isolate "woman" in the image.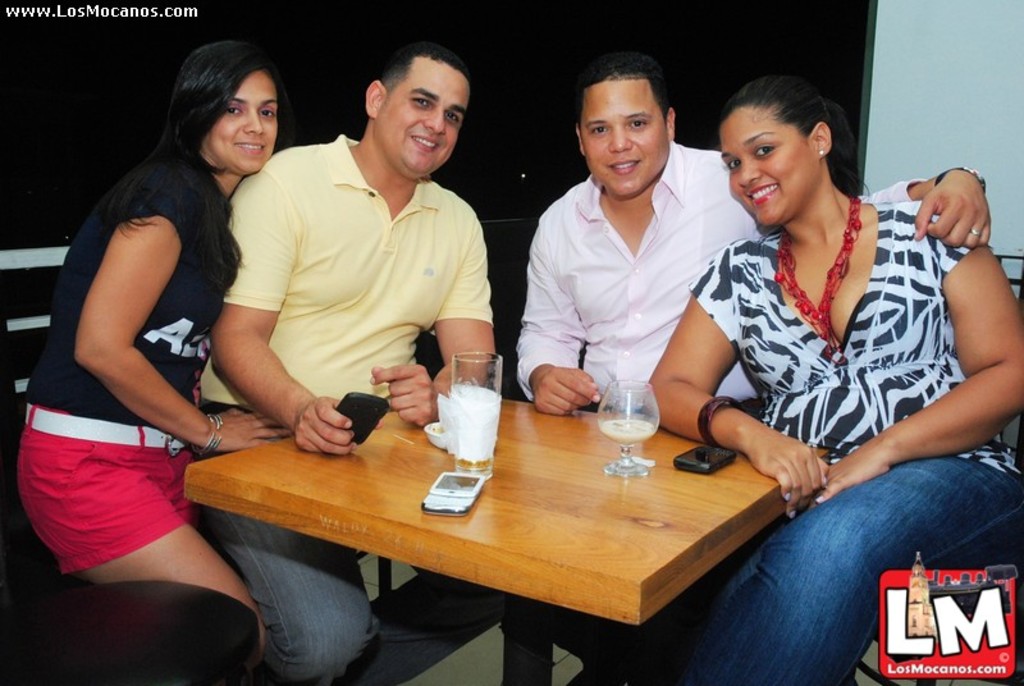
Isolated region: box(9, 42, 280, 628).
